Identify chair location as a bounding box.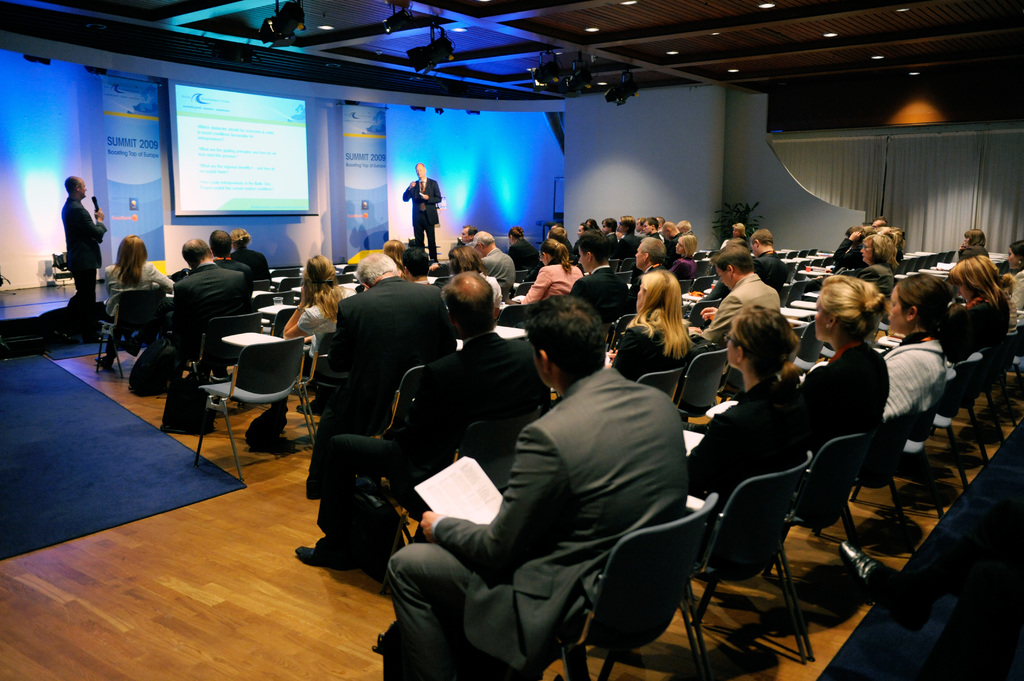
crop(786, 314, 825, 377).
